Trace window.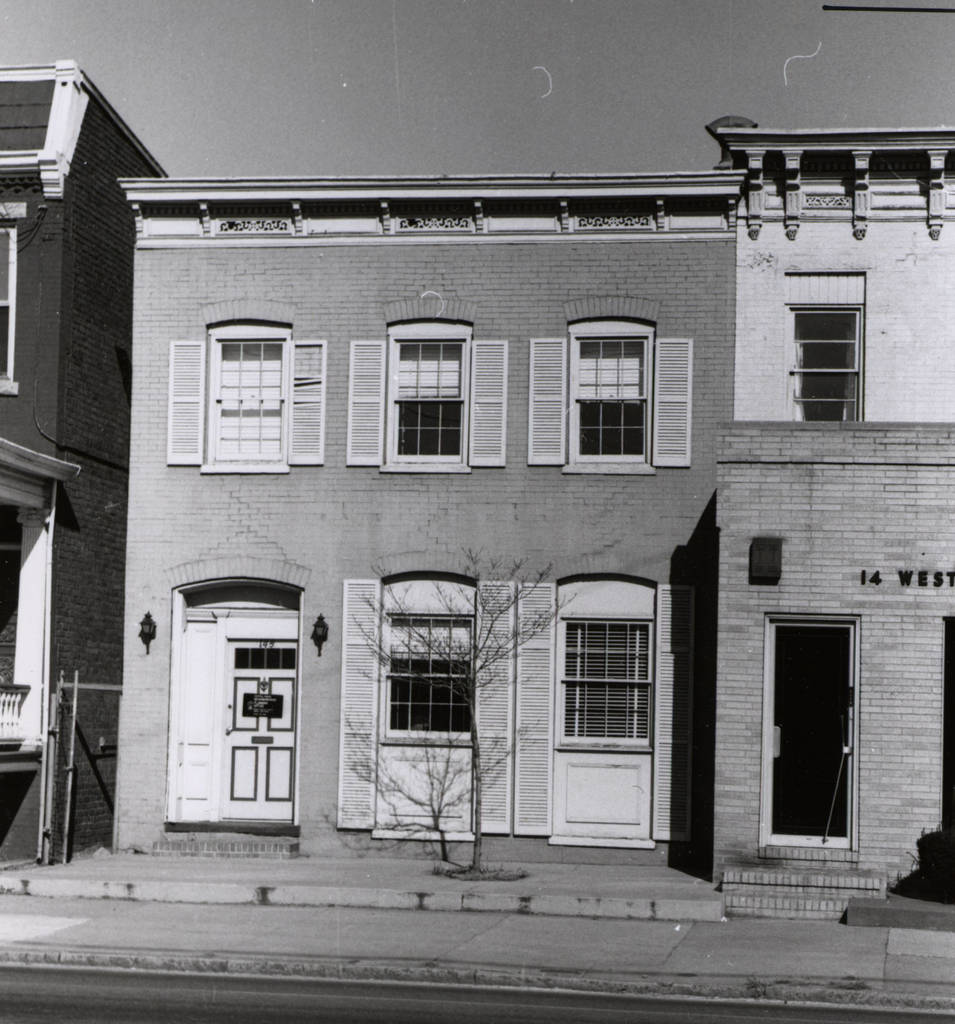
Traced to <box>165,296,333,480</box>.
